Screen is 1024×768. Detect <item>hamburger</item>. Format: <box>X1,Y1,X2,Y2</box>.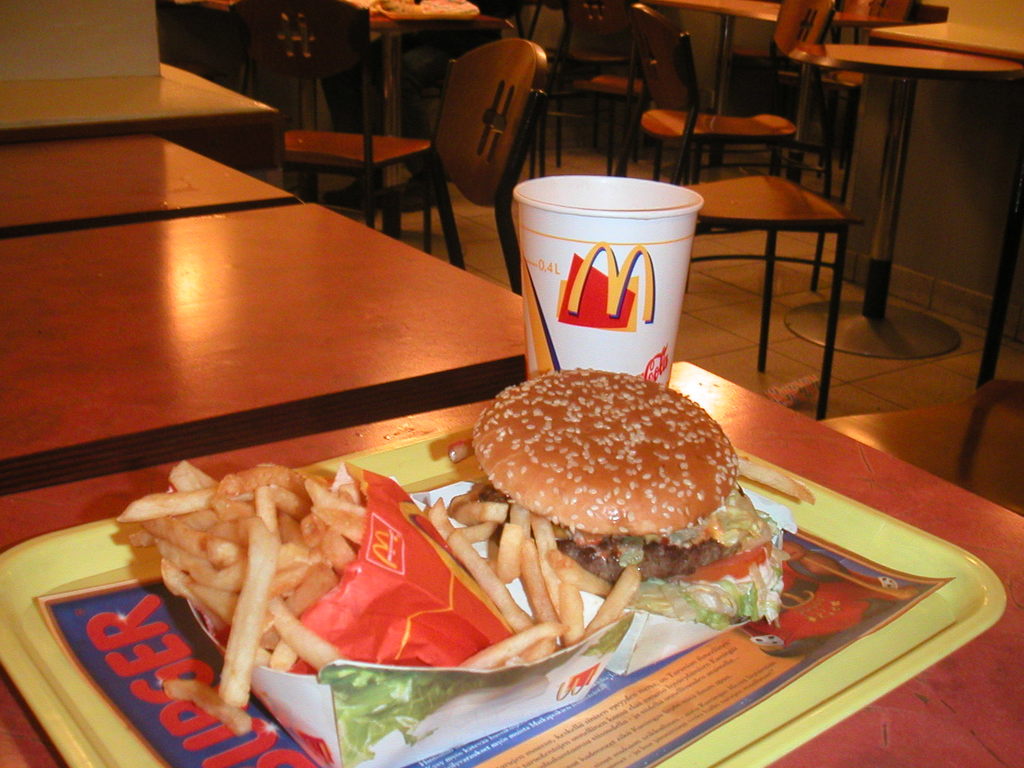
<box>470,371,781,632</box>.
